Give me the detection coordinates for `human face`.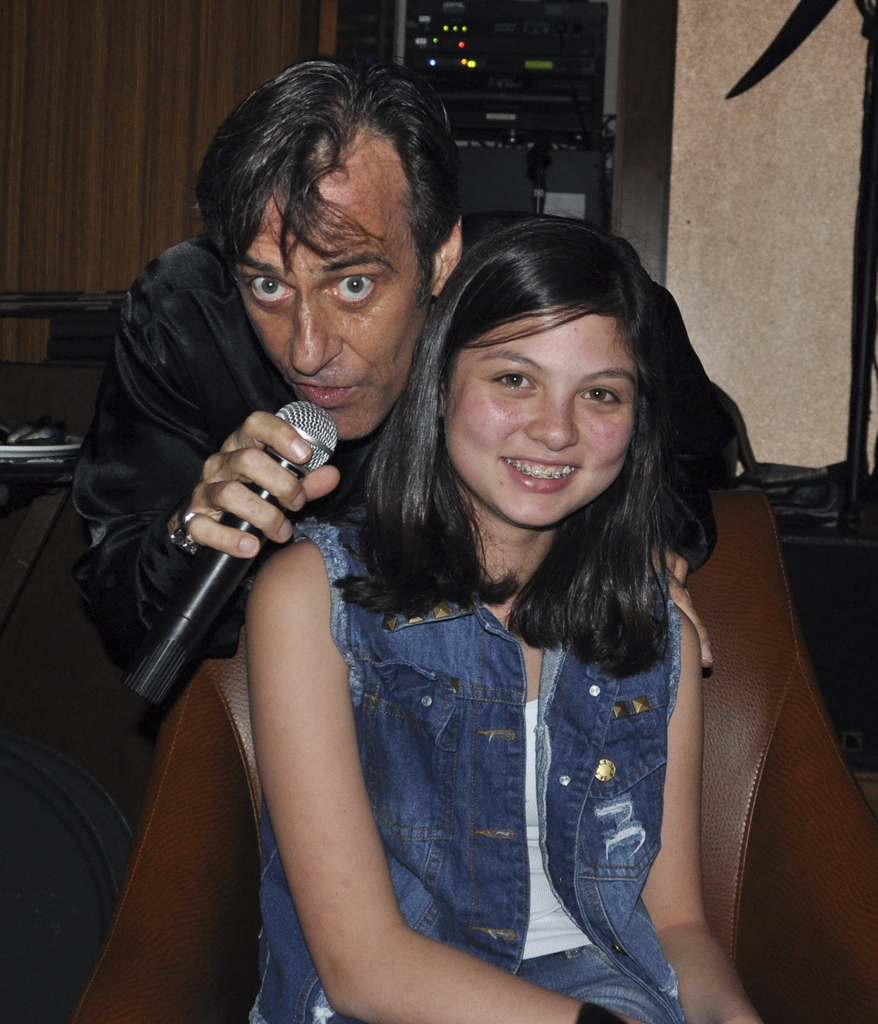
region(447, 301, 634, 524).
